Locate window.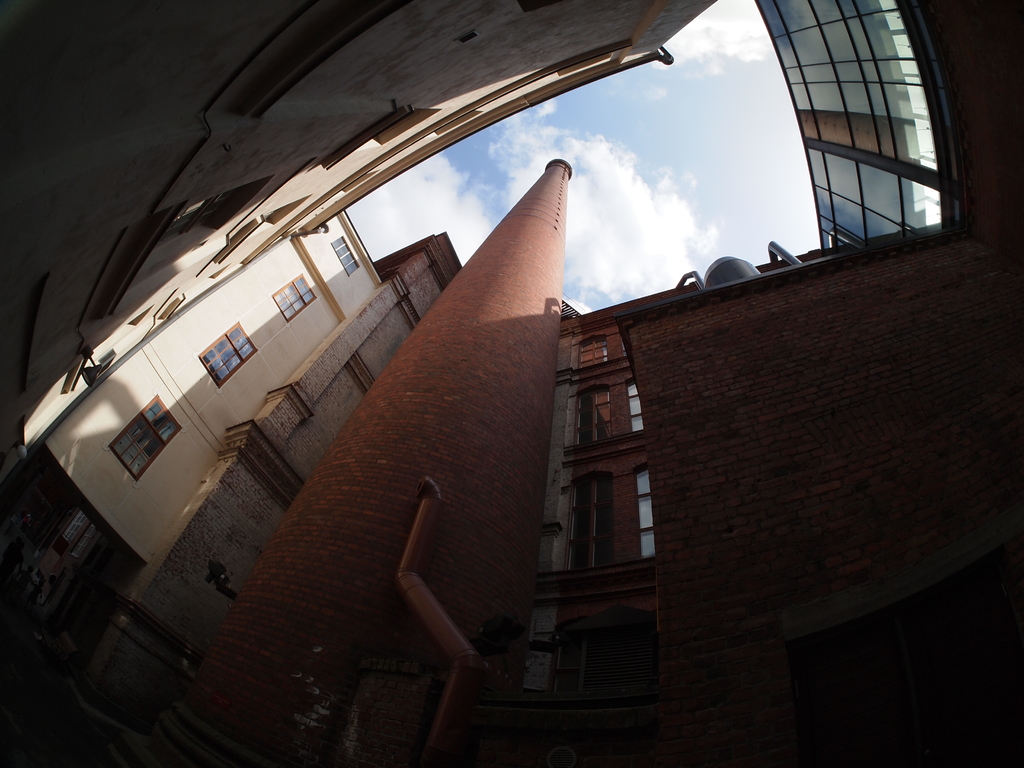
Bounding box: box(329, 237, 361, 278).
